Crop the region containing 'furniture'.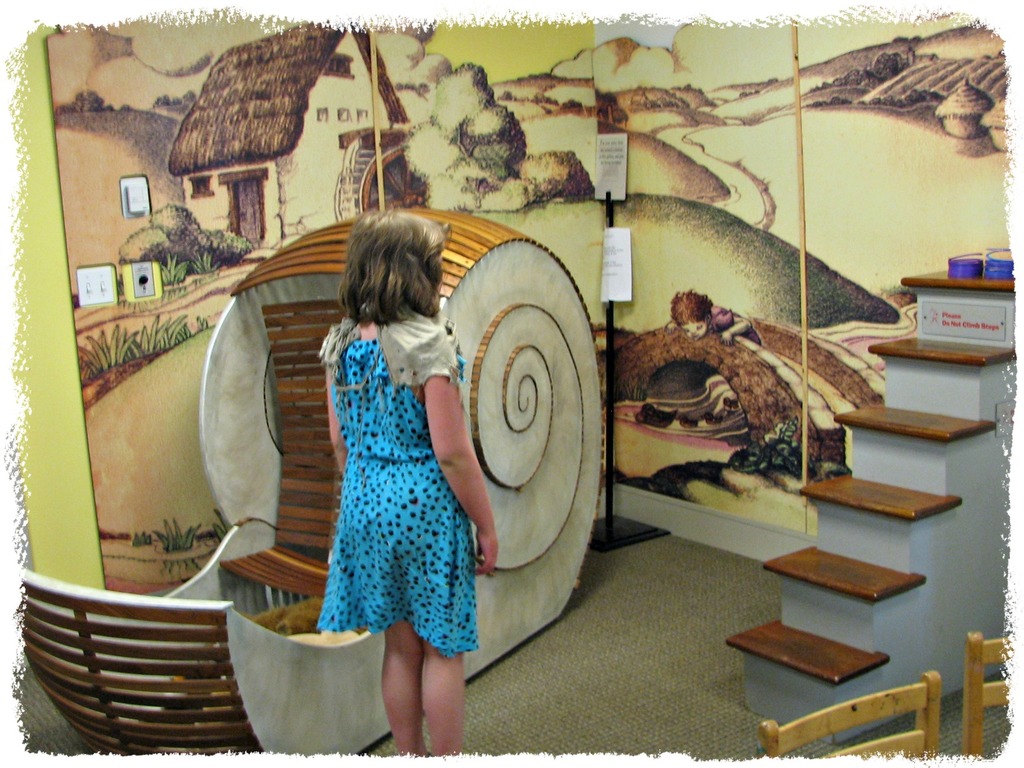
Crop region: 759, 667, 943, 758.
